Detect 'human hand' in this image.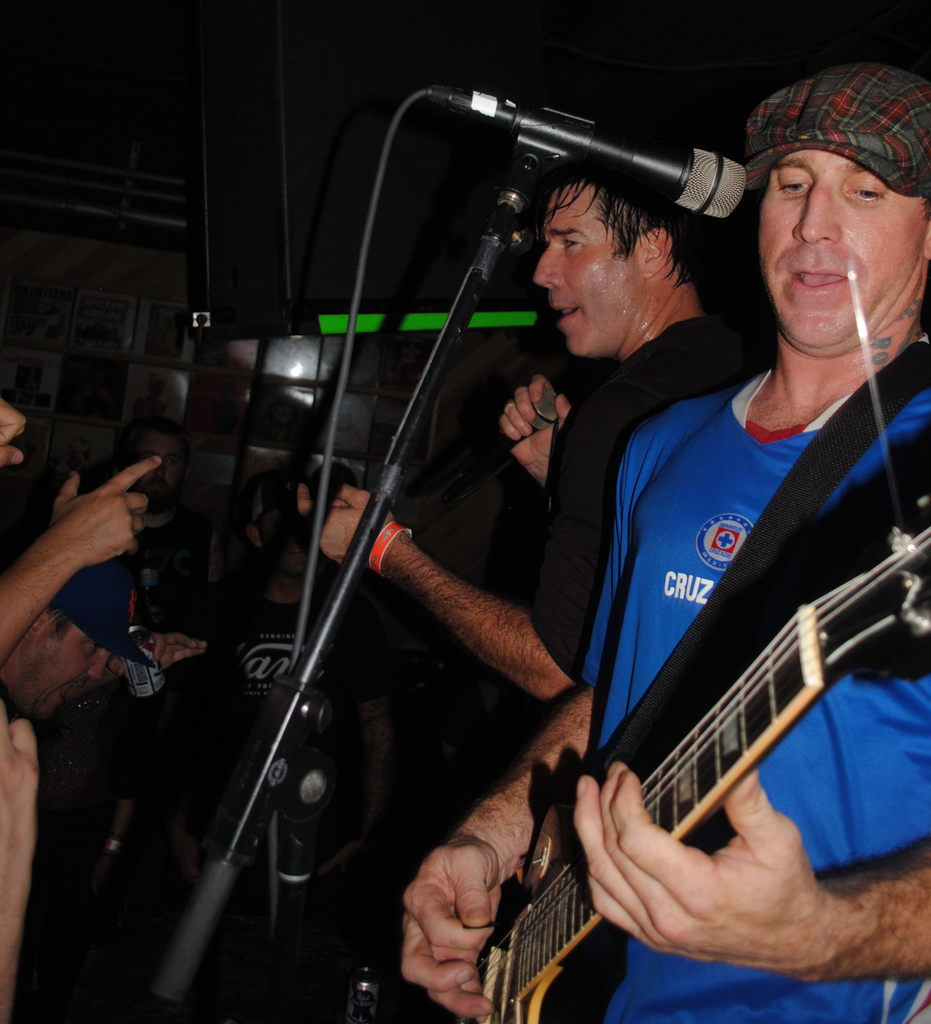
Detection: 115:631:208:673.
